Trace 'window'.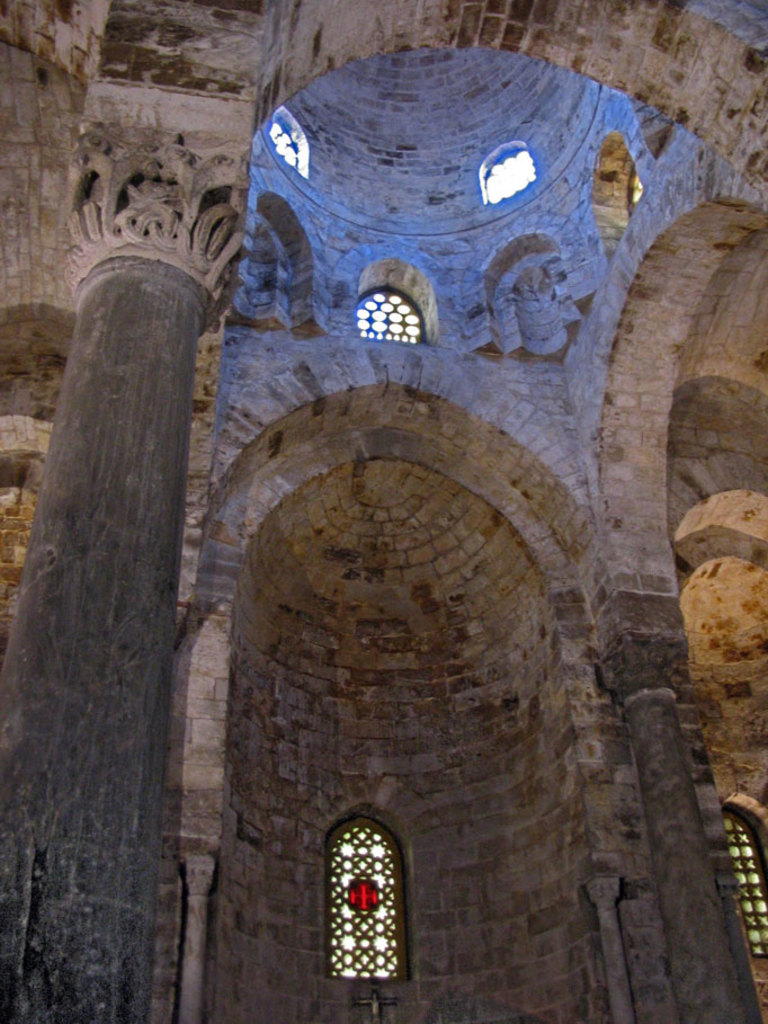
Traced to box(331, 808, 418, 986).
